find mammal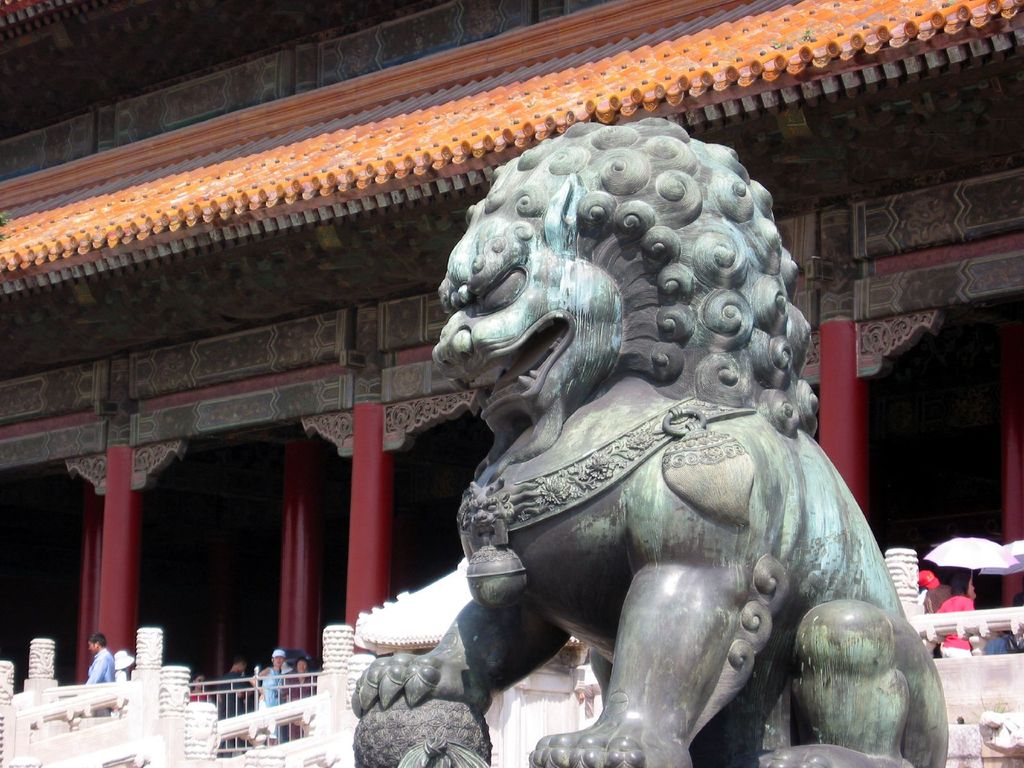
215,656,246,754
